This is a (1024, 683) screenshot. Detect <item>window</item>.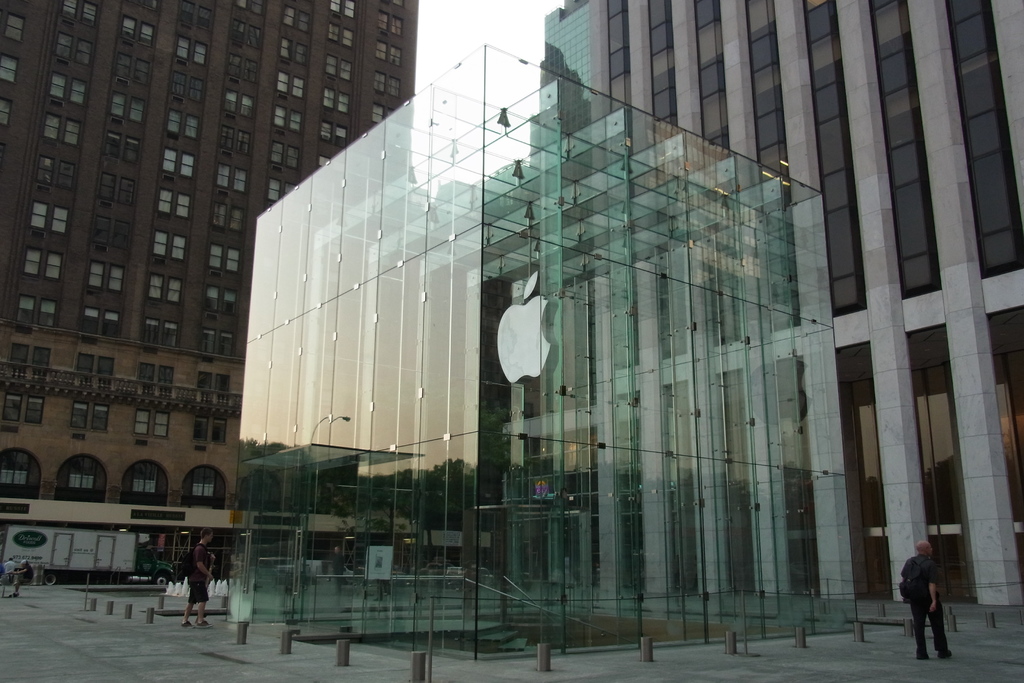
x1=164 y1=106 x2=183 y2=139.
